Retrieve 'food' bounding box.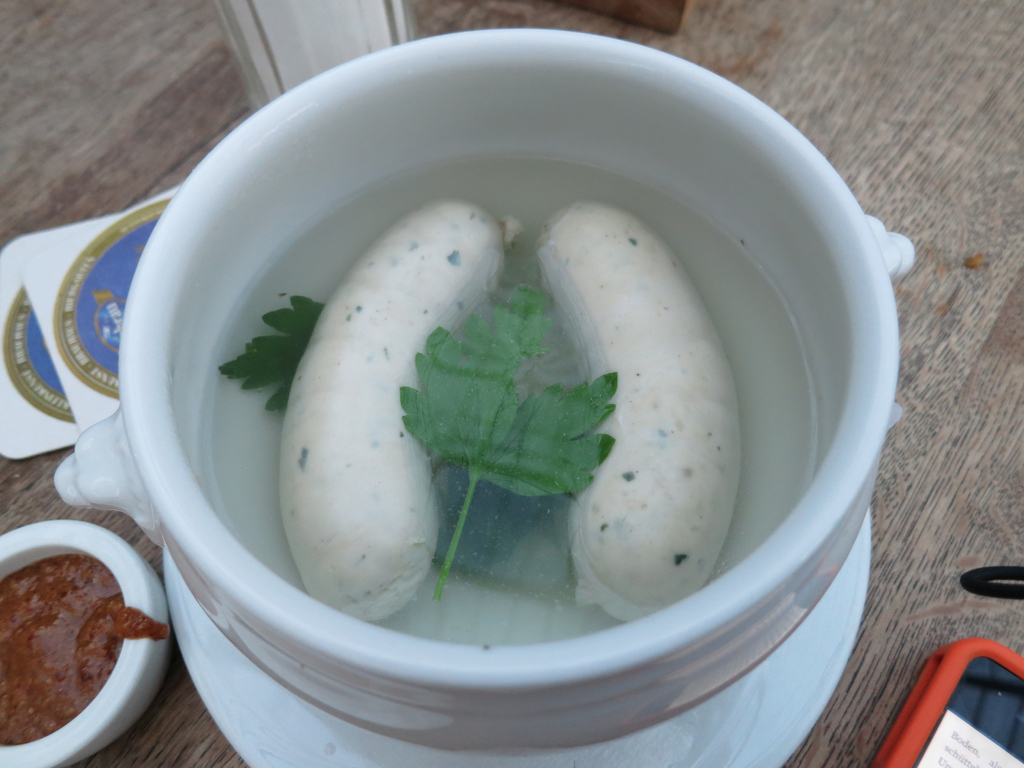
Bounding box: {"x1": 214, "y1": 292, "x2": 324, "y2": 407}.
